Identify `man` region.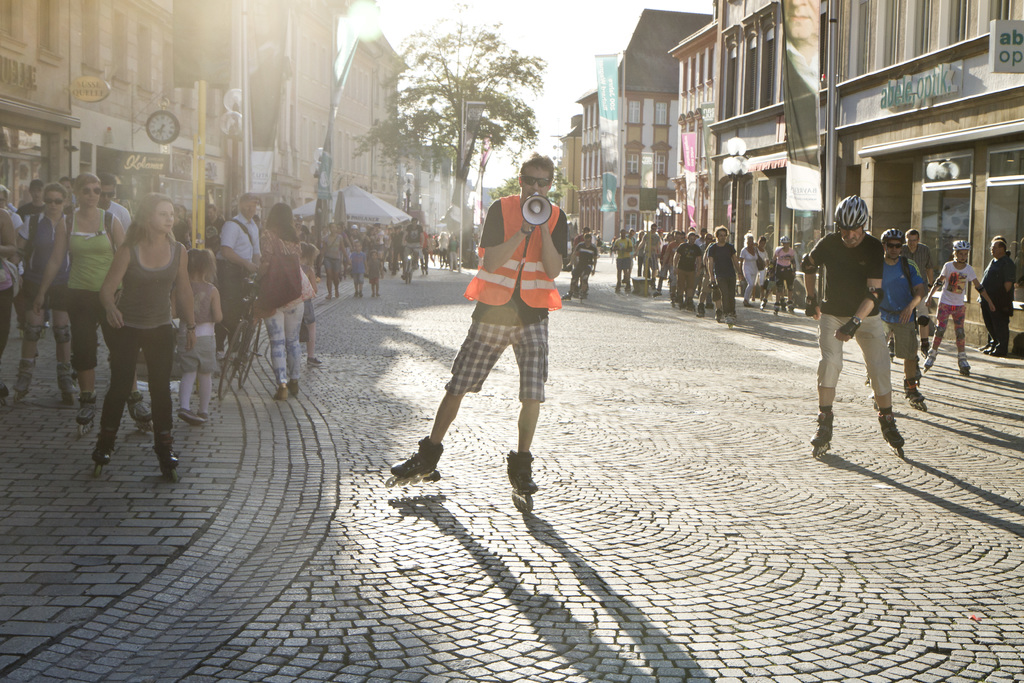
Region: box=[634, 223, 662, 286].
